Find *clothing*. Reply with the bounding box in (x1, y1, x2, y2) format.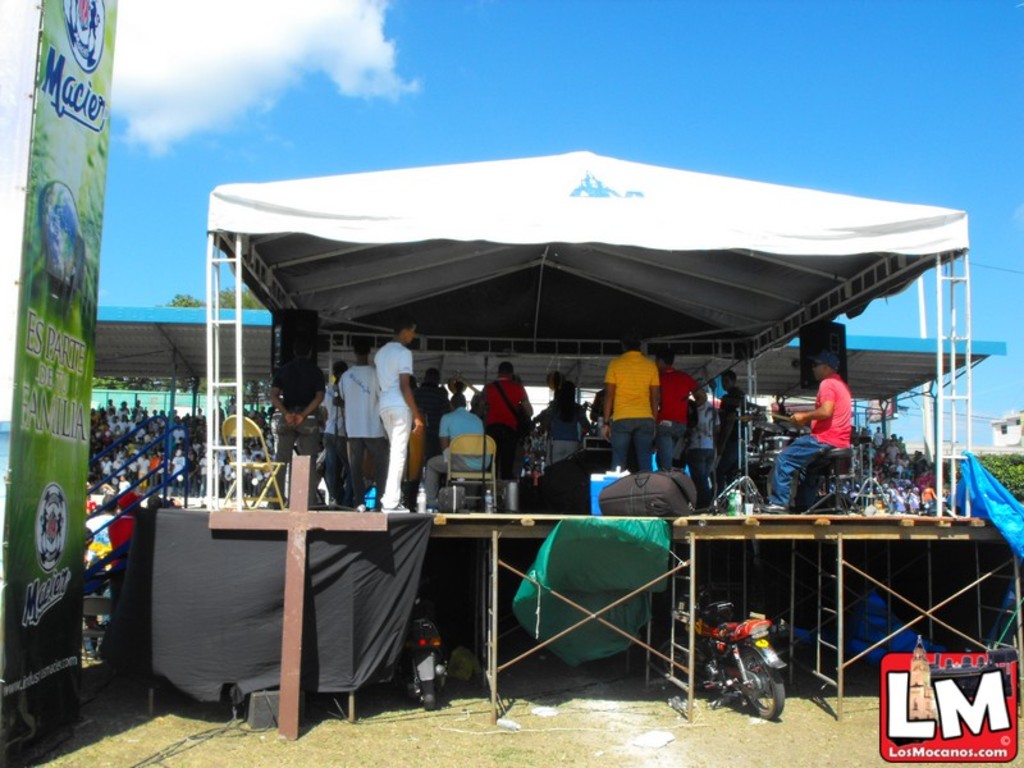
(603, 353, 654, 486).
